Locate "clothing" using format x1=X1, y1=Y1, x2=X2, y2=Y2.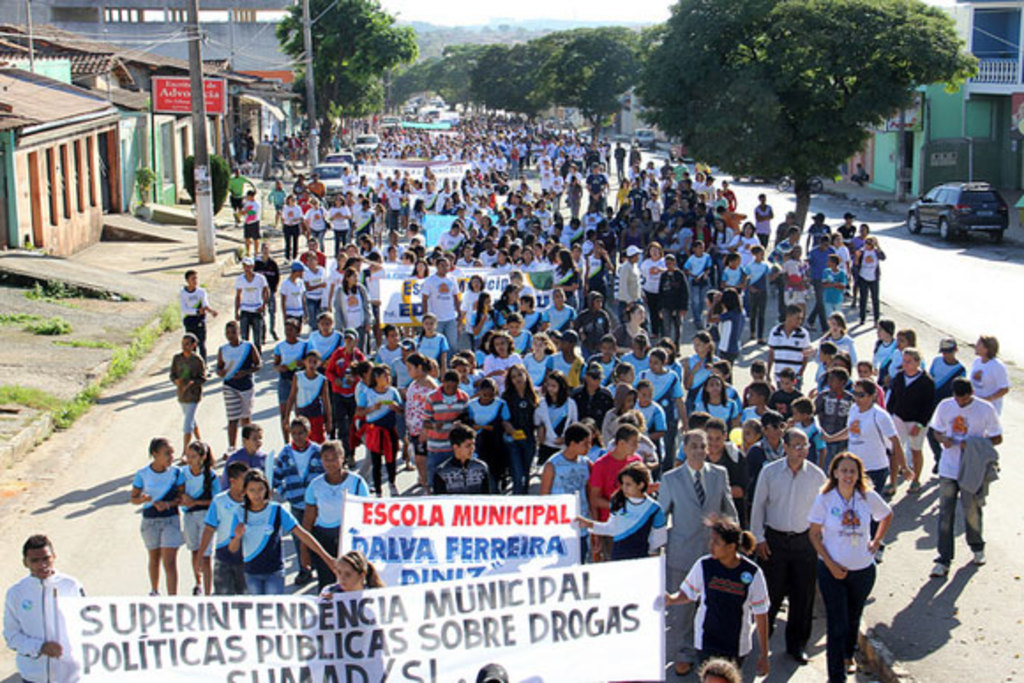
x1=237, y1=275, x2=260, y2=339.
